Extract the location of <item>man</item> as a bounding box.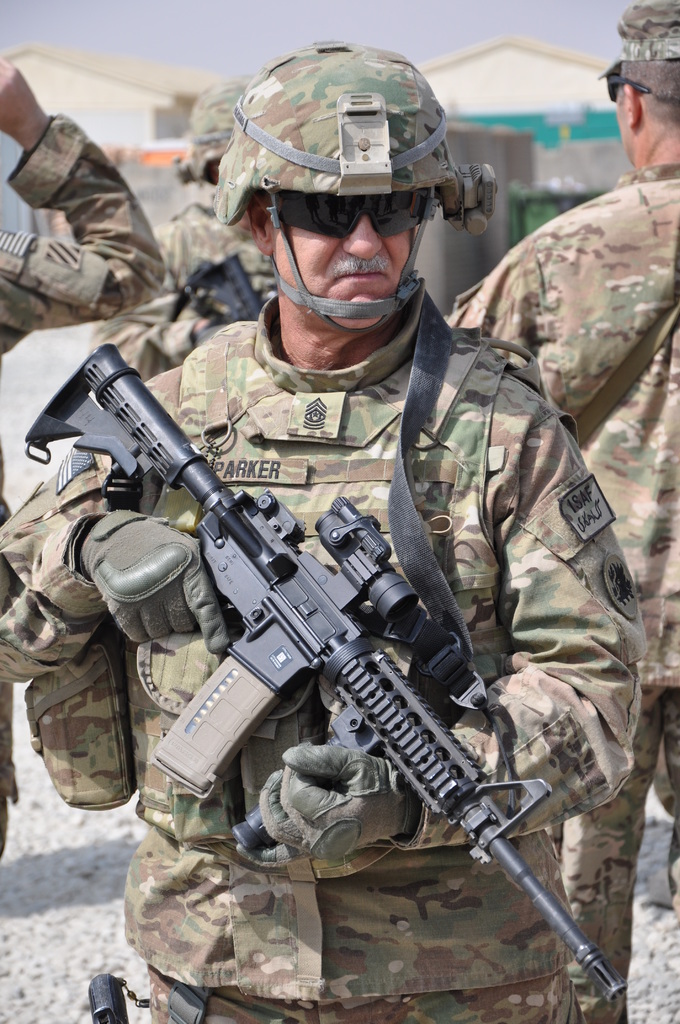
[x1=0, y1=61, x2=168, y2=859].
